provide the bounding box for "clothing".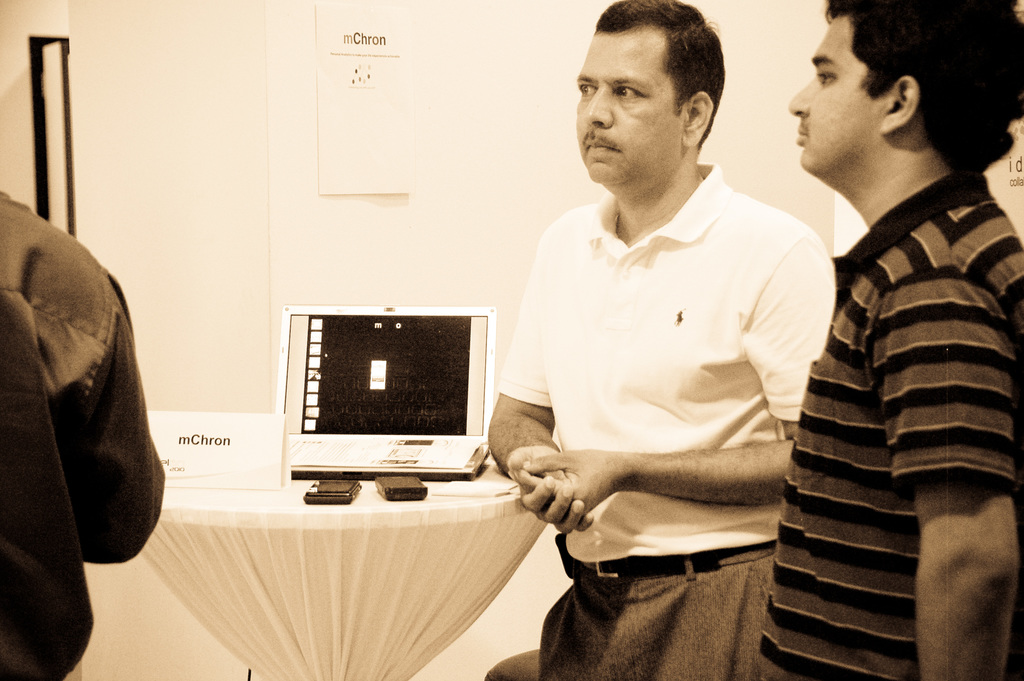
[515, 112, 830, 622].
